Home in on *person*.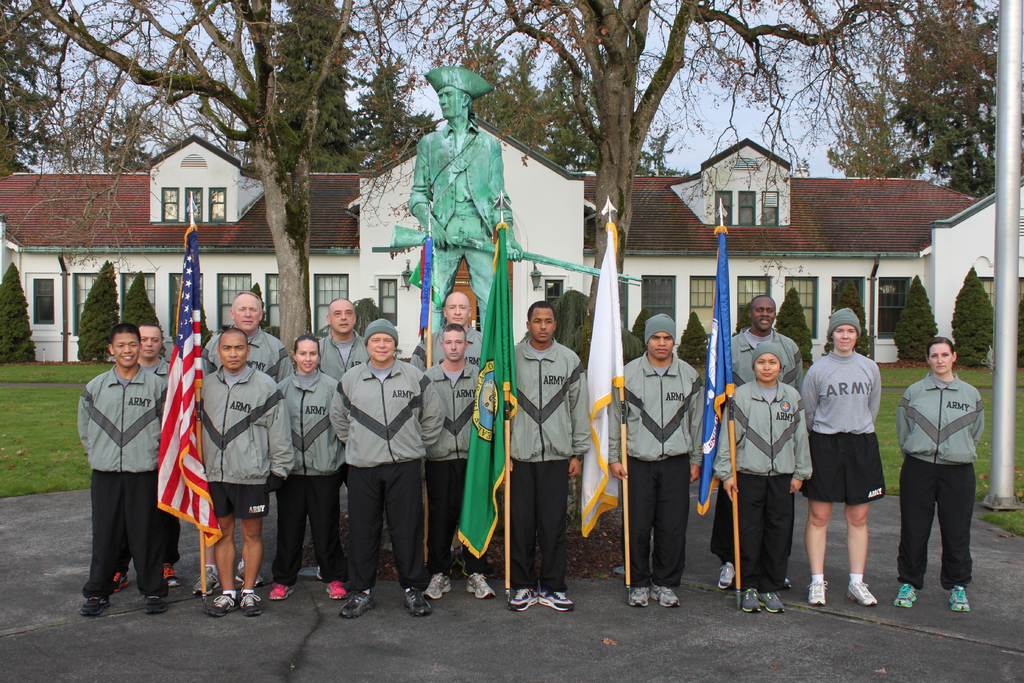
Homed in at left=608, top=315, right=701, bottom=606.
